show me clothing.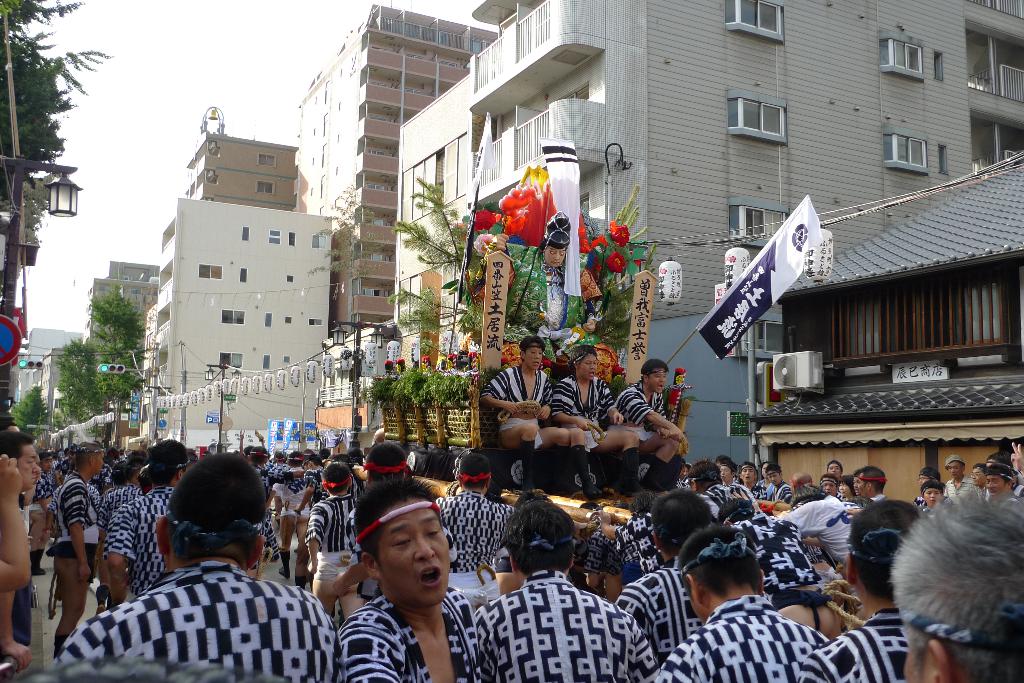
clothing is here: crop(715, 511, 824, 611).
